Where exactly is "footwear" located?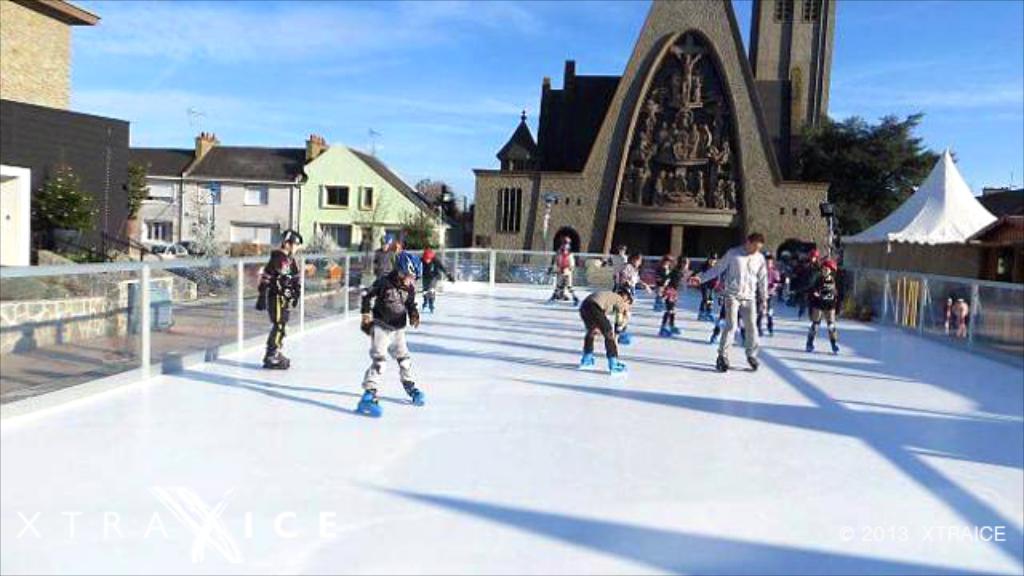
Its bounding box is (x1=656, y1=325, x2=667, y2=336).
